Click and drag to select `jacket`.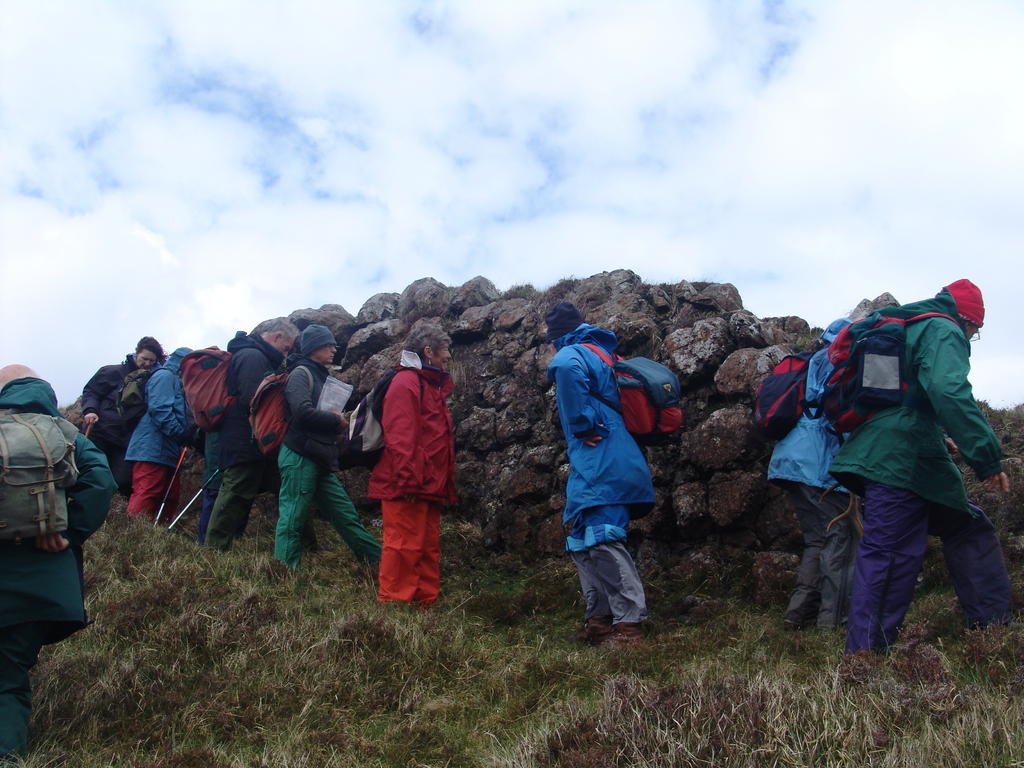
Selection: <box>120,344,193,472</box>.
